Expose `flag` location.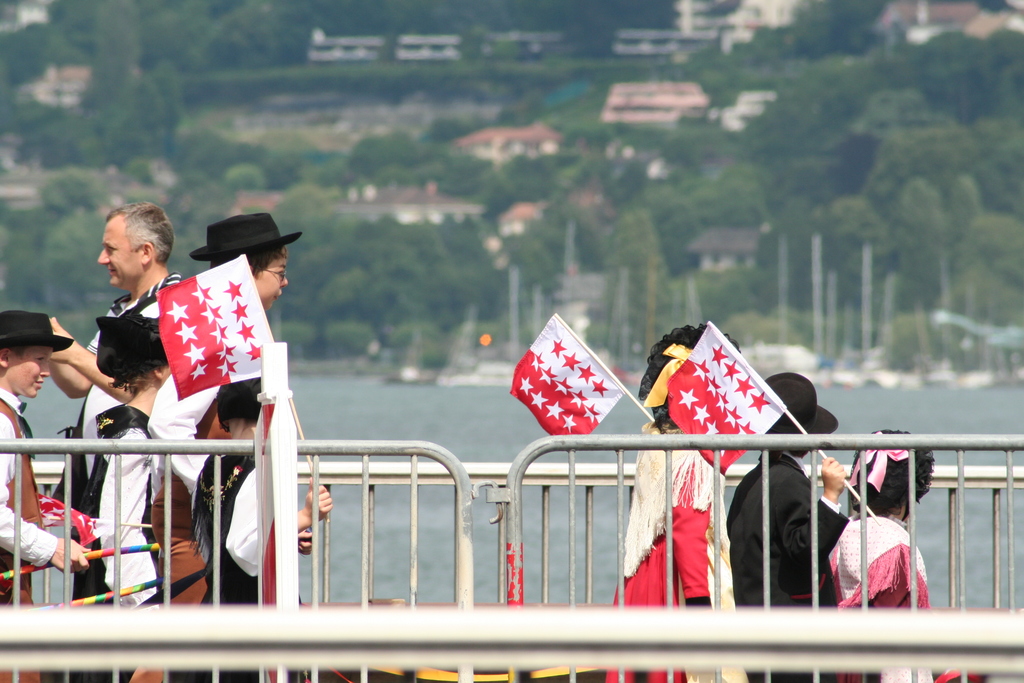
Exposed at bbox=[154, 251, 277, 399].
